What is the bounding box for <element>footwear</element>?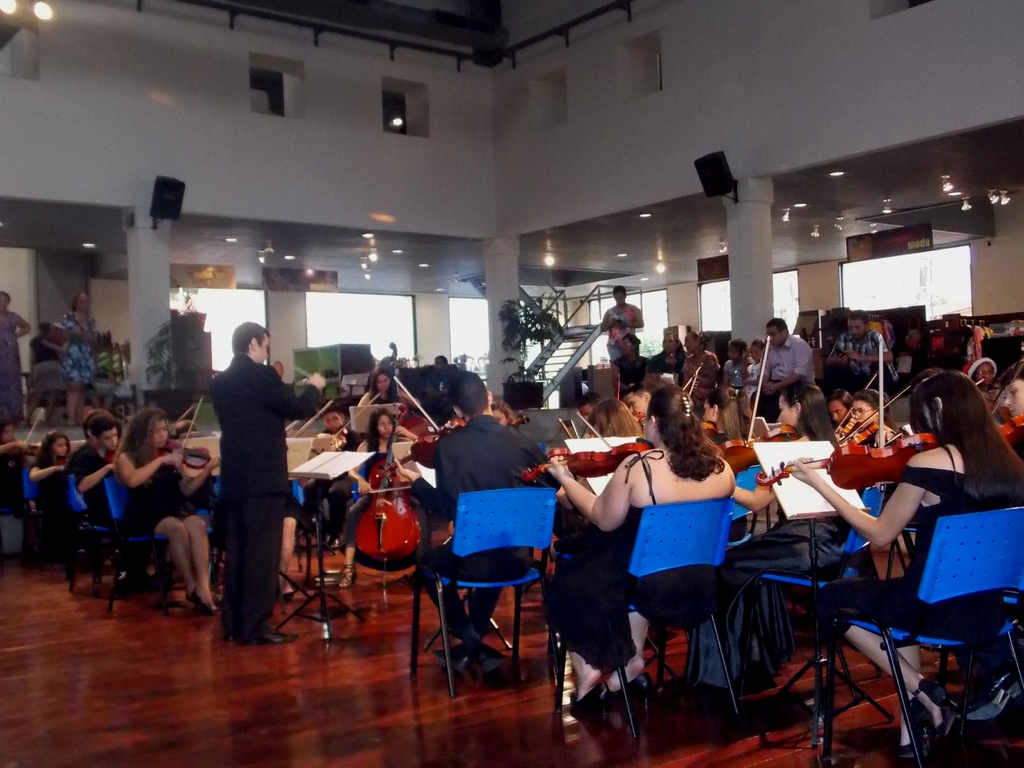
detection(966, 673, 1023, 717).
